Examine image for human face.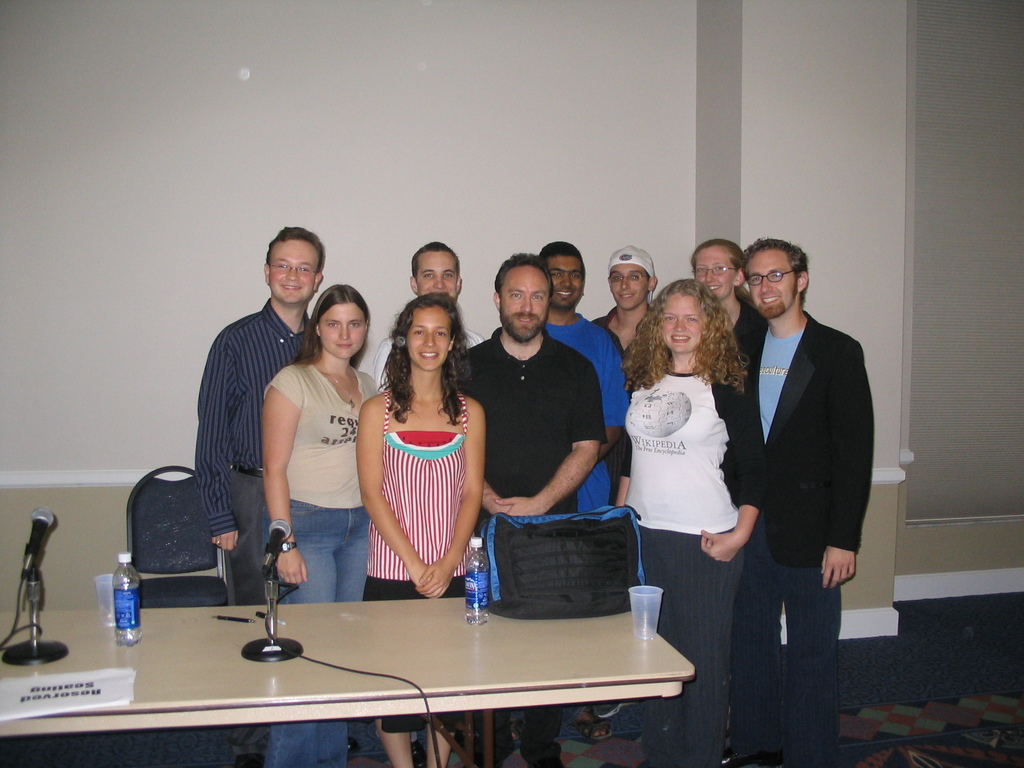
Examination result: 746/248/800/317.
